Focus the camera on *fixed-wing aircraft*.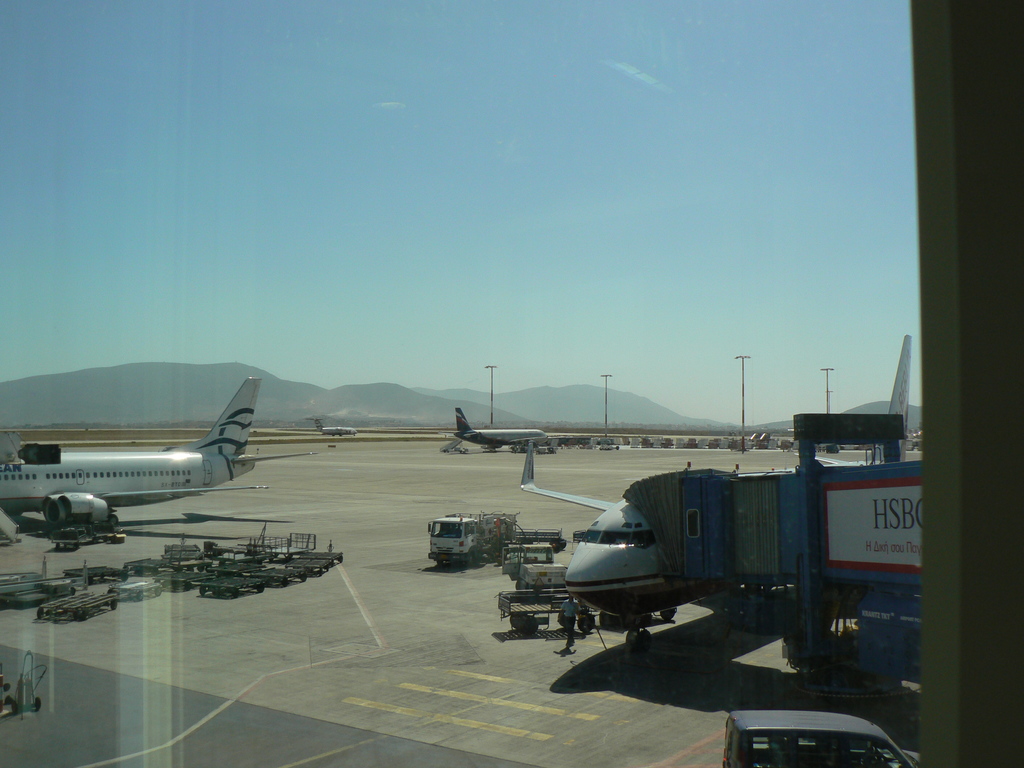
Focus region: <bbox>514, 325, 922, 666</bbox>.
